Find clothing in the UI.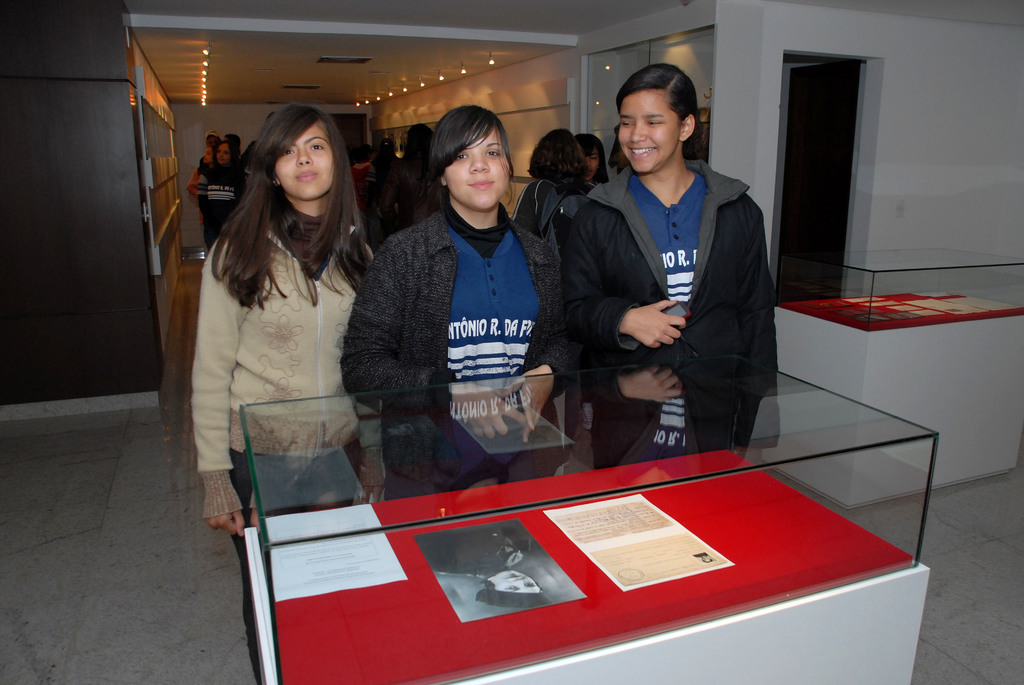
UI element at bbox=[568, 151, 776, 374].
